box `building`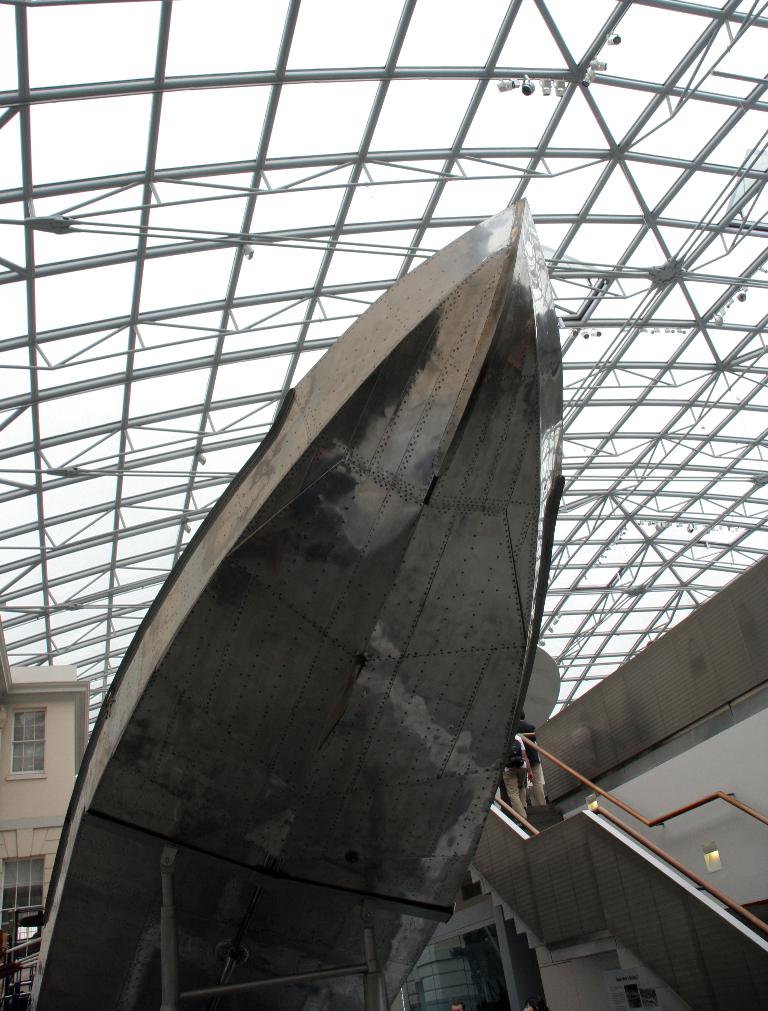
crop(0, 0, 767, 1010)
